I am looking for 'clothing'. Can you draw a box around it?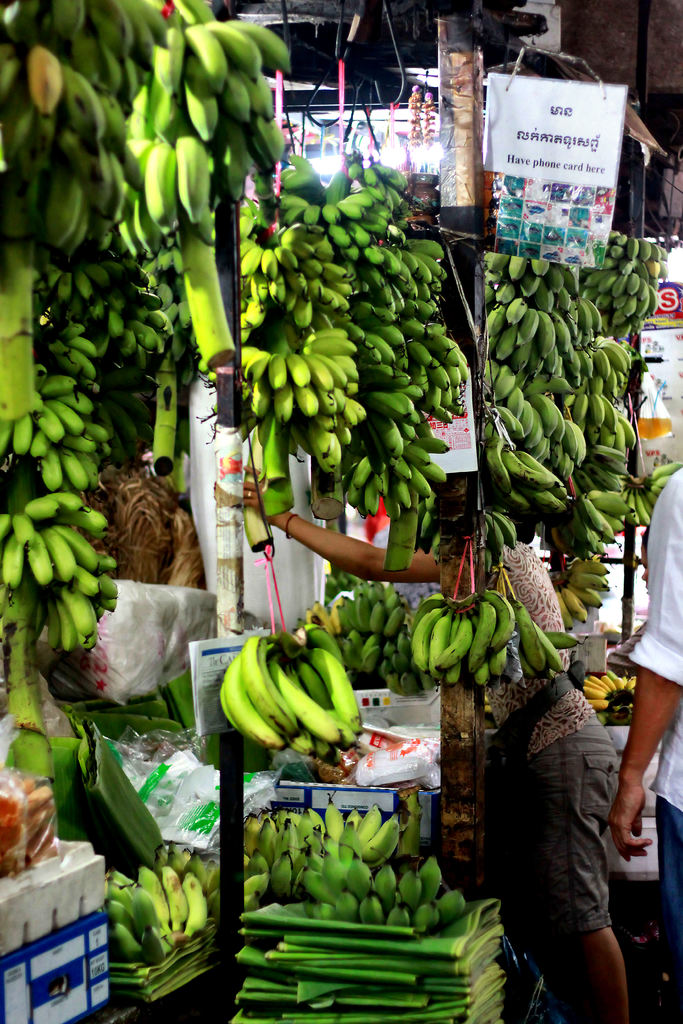
Sure, the bounding box is locate(457, 541, 609, 958).
